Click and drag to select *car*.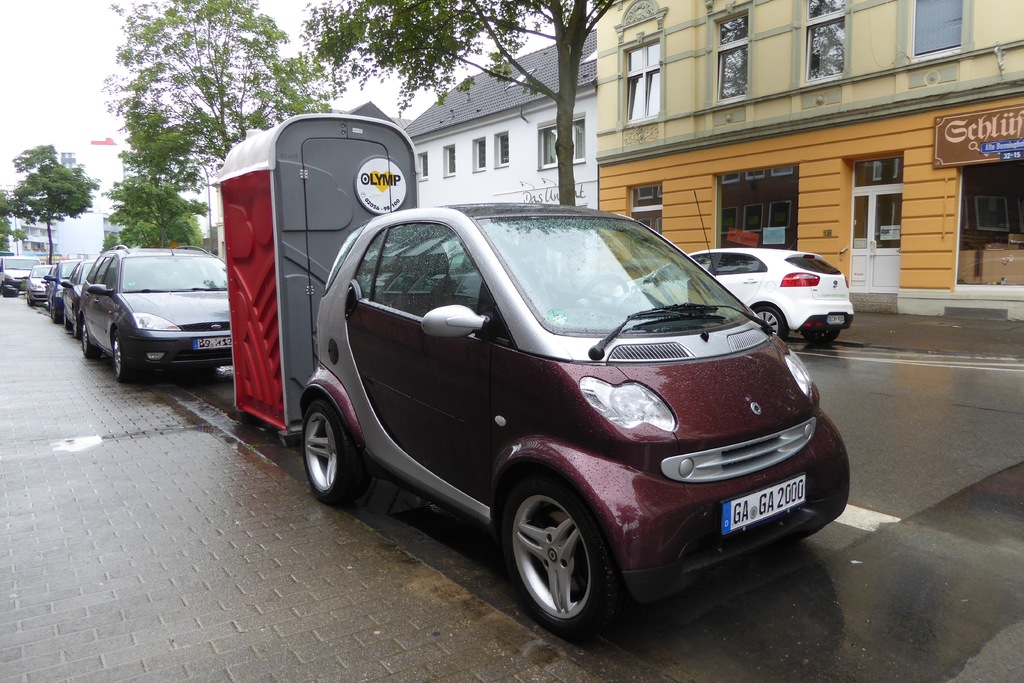
Selection: region(627, 245, 855, 342).
